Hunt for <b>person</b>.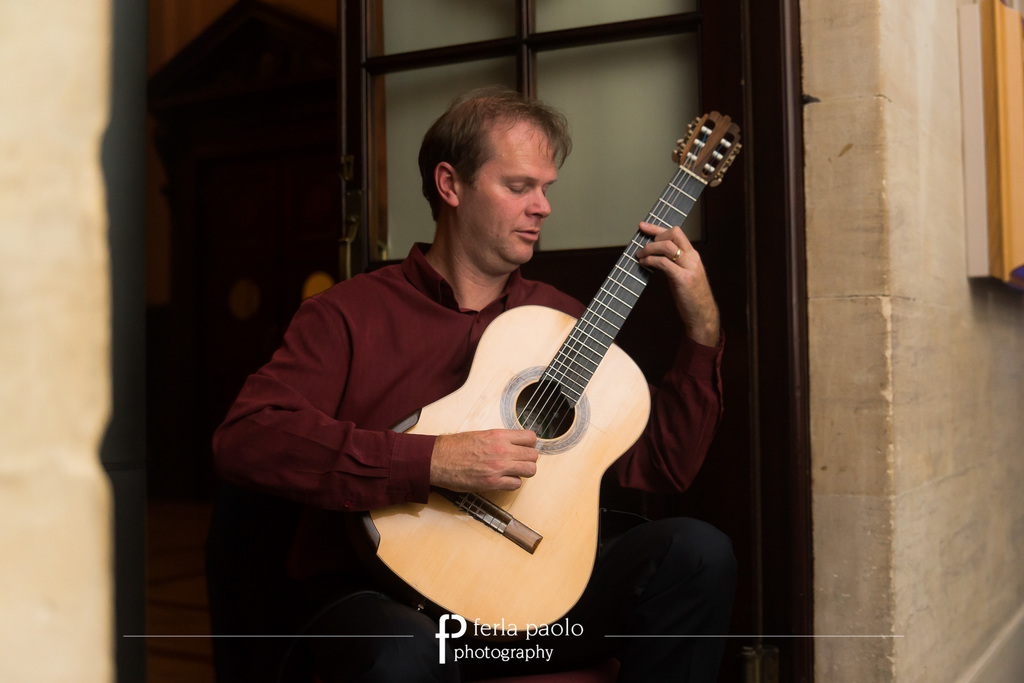
Hunted down at Rect(270, 37, 802, 621).
